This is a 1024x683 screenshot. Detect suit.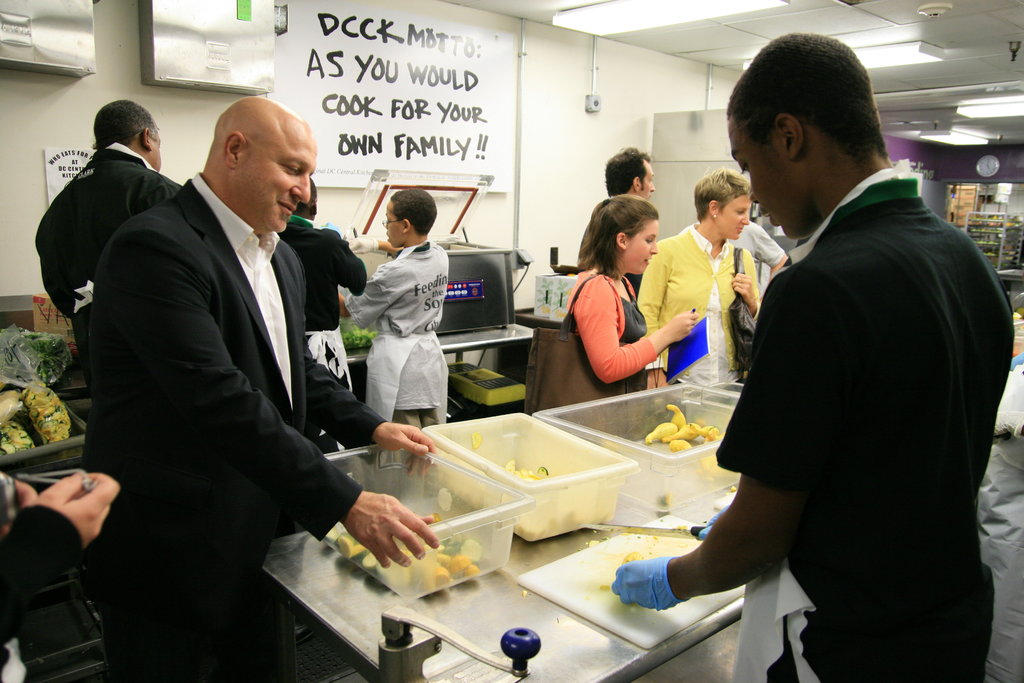
x1=32 y1=140 x2=179 y2=470.
